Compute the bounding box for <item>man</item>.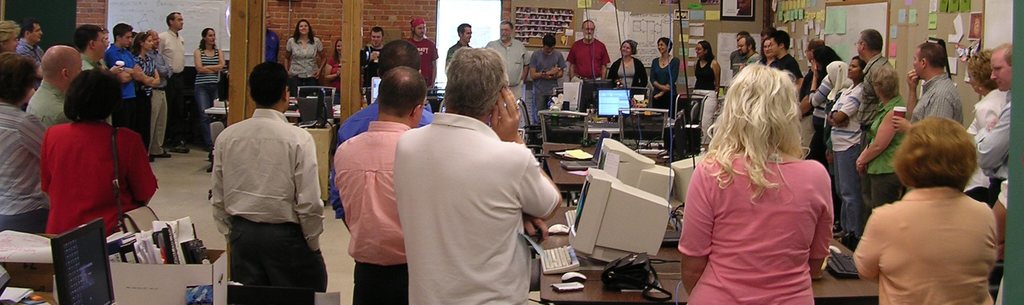
<box>207,60,324,304</box>.
